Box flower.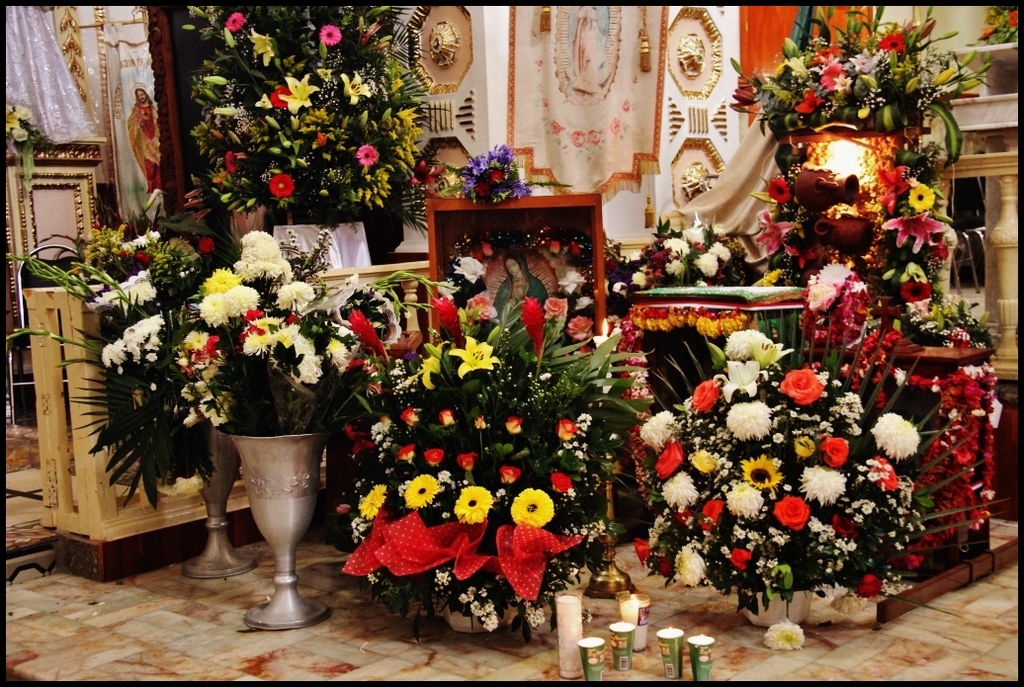
<region>871, 413, 921, 459</region>.
